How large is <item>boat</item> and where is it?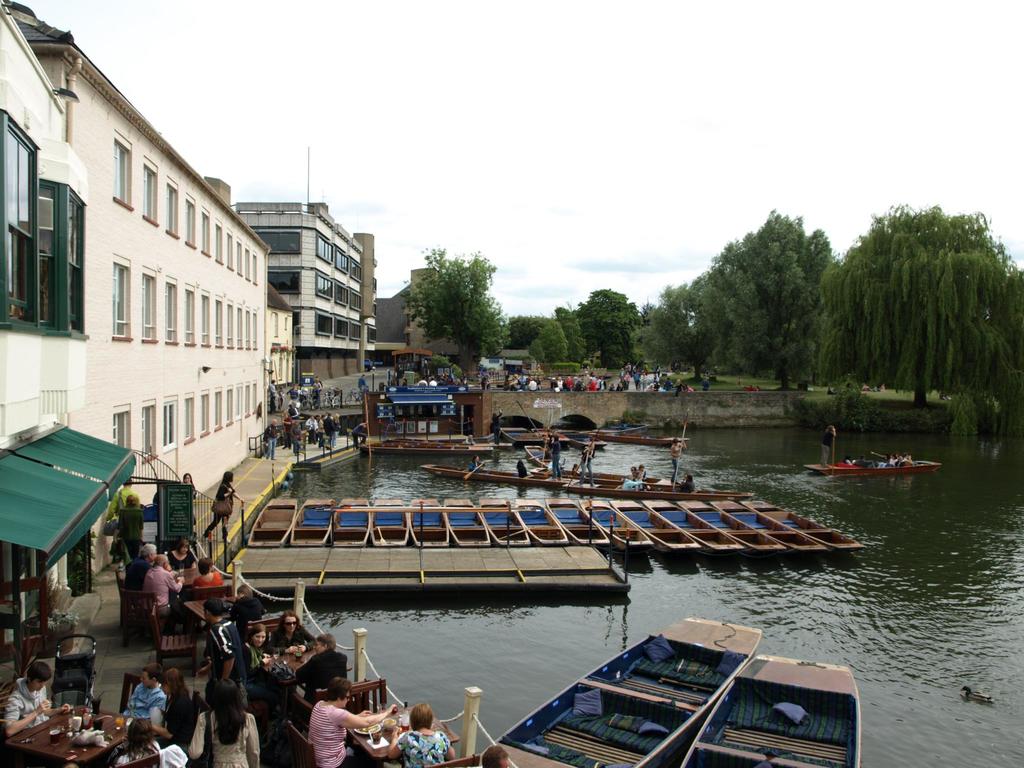
Bounding box: region(546, 497, 607, 545).
